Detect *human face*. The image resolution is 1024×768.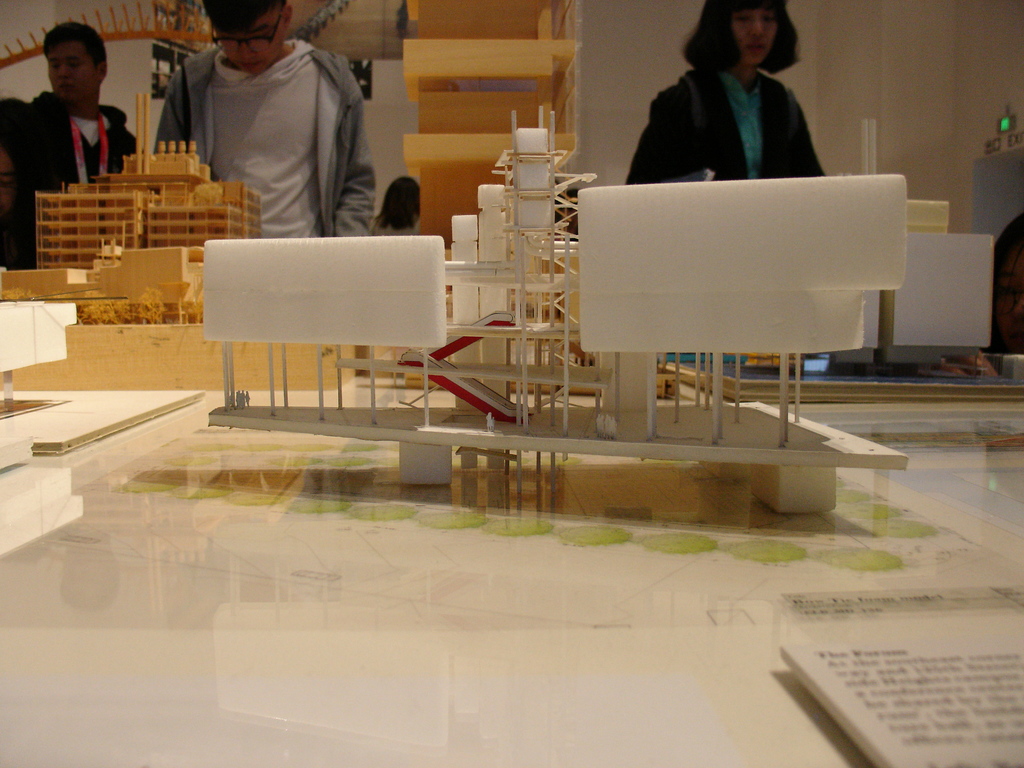
bbox=(50, 35, 96, 104).
